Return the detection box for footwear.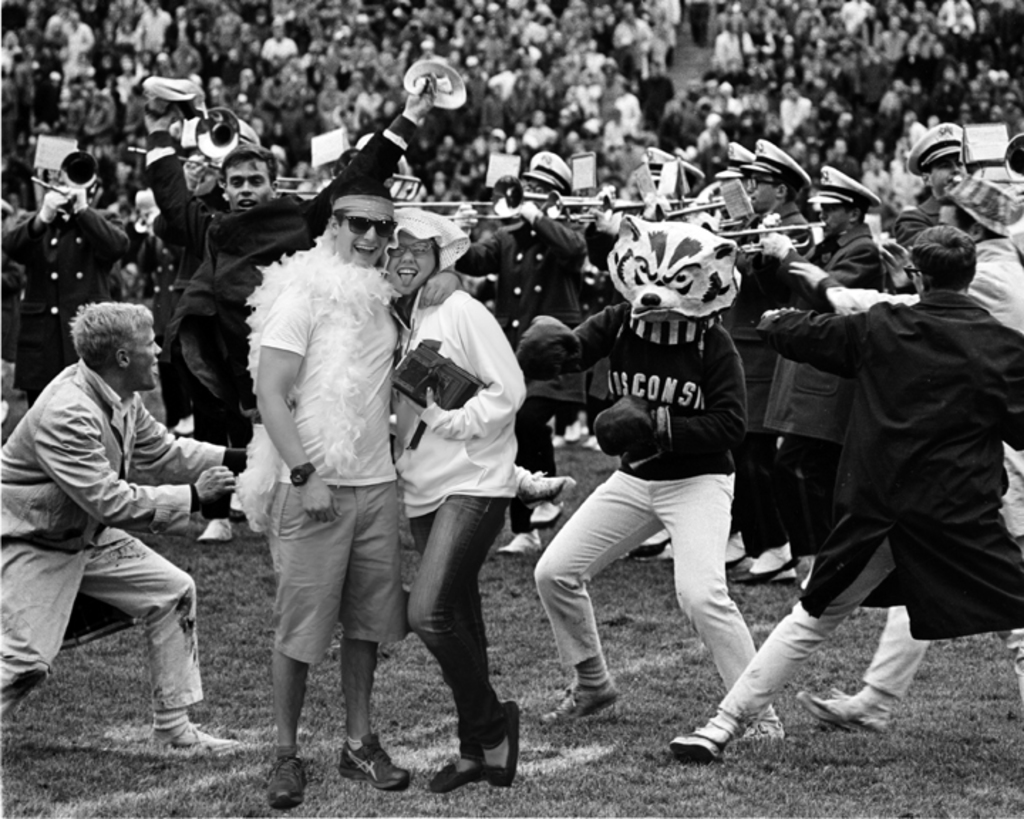
(731,556,786,579).
